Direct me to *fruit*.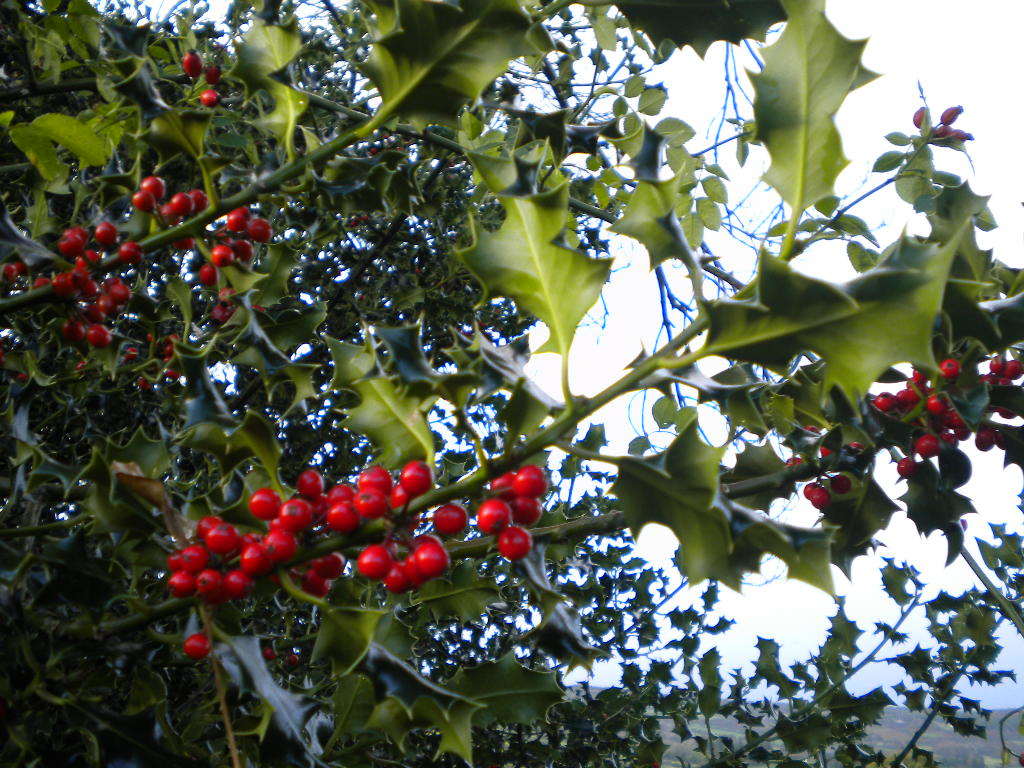
Direction: (181, 632, 210, 657).
